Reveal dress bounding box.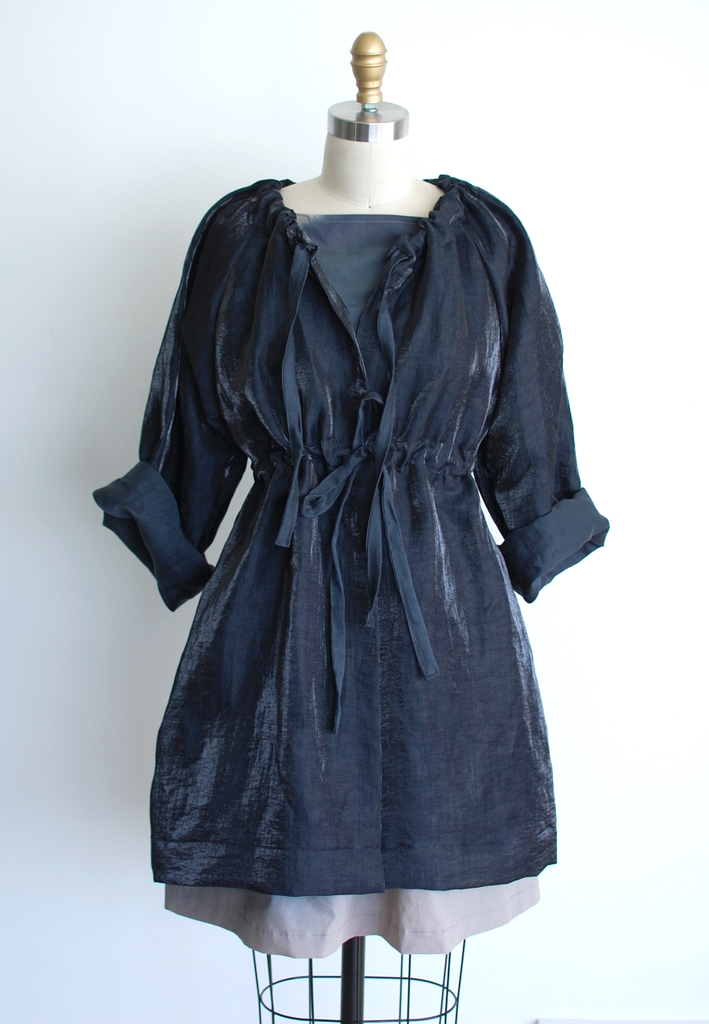
Revealed: <box>93,172,604,957</box>.
